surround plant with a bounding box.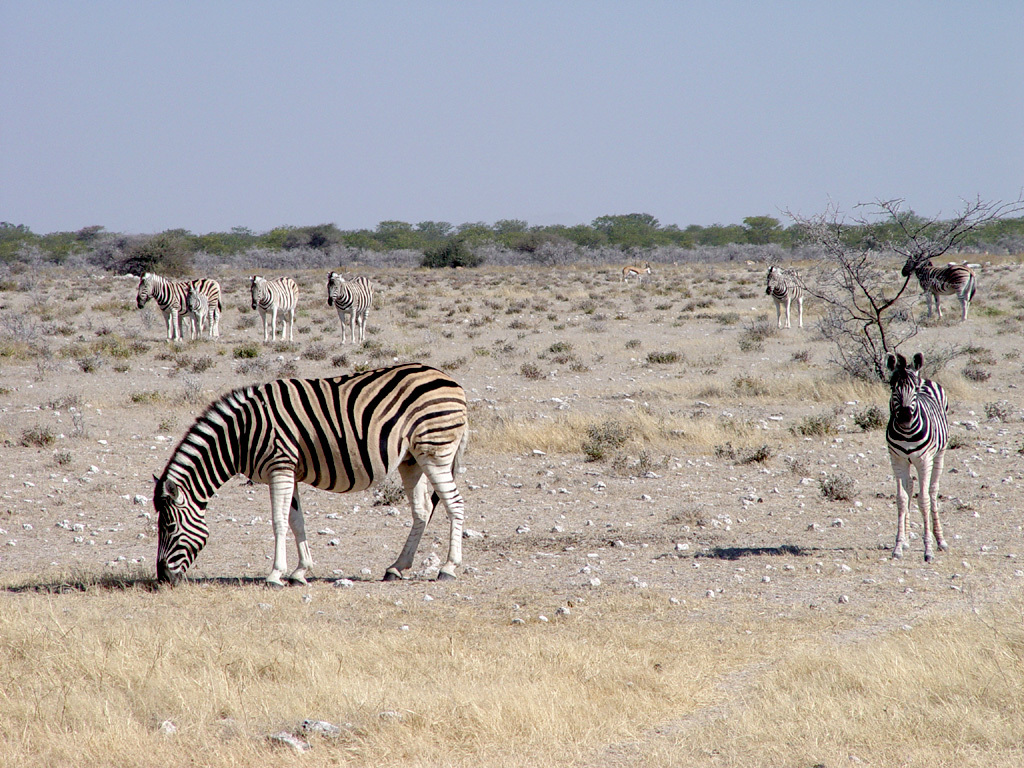
select_region(602, 447, 676, 477).
